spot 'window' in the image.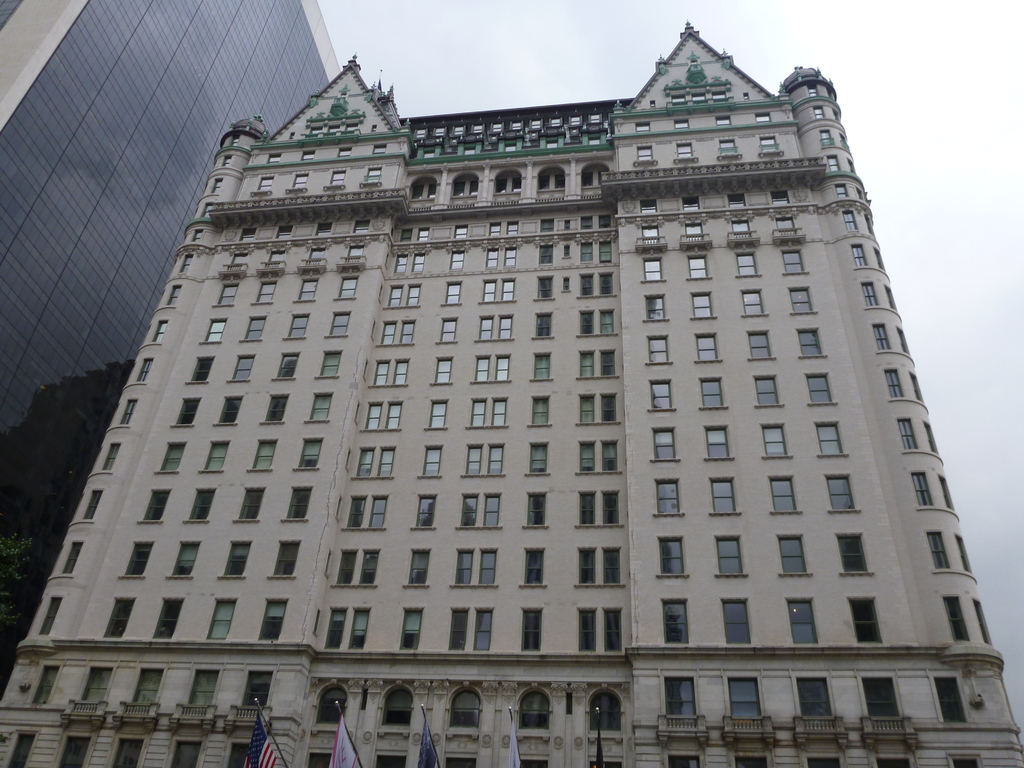
'window' found at select_region(577, 218, 594, 229).
